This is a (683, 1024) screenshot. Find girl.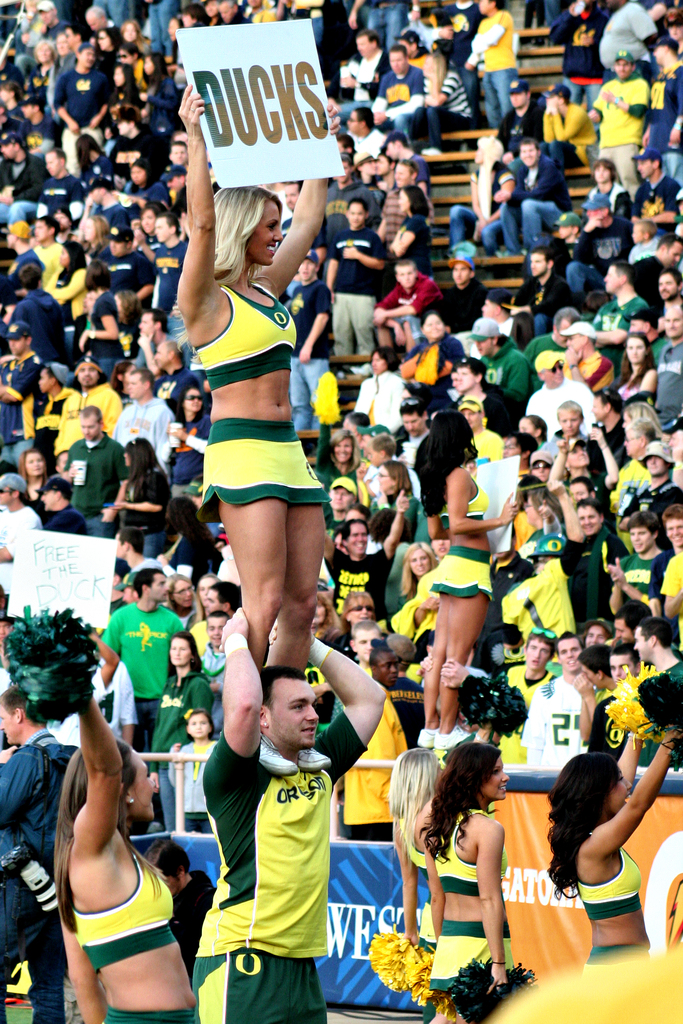
Bounding box: crop(546, 723, 682, 969).
